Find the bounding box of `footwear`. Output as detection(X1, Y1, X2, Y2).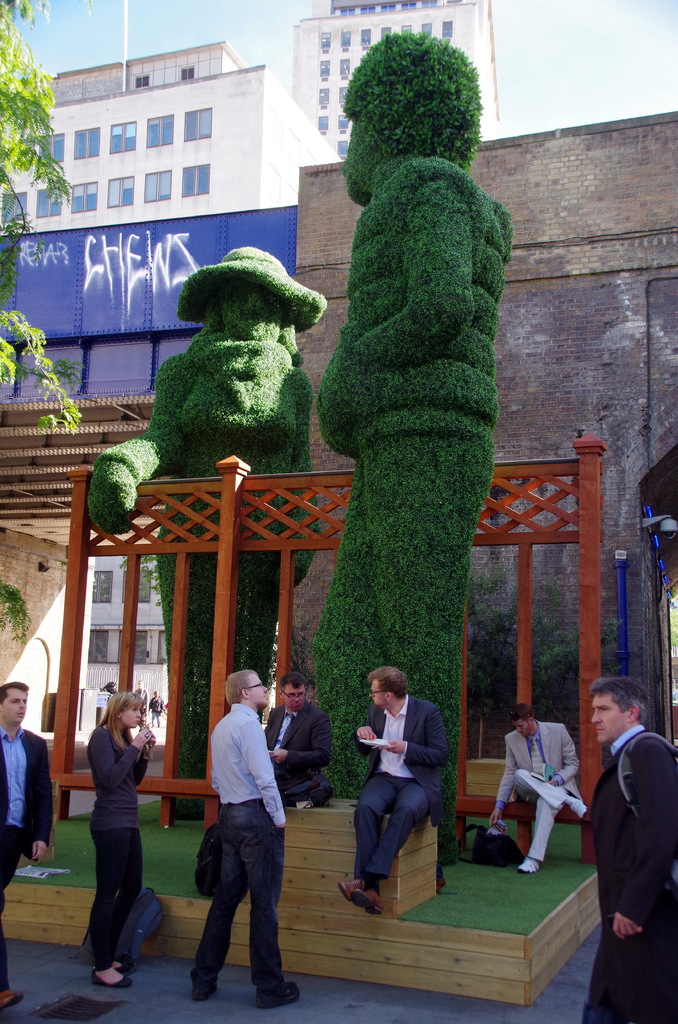
detection(92, 959, 132, 987).
